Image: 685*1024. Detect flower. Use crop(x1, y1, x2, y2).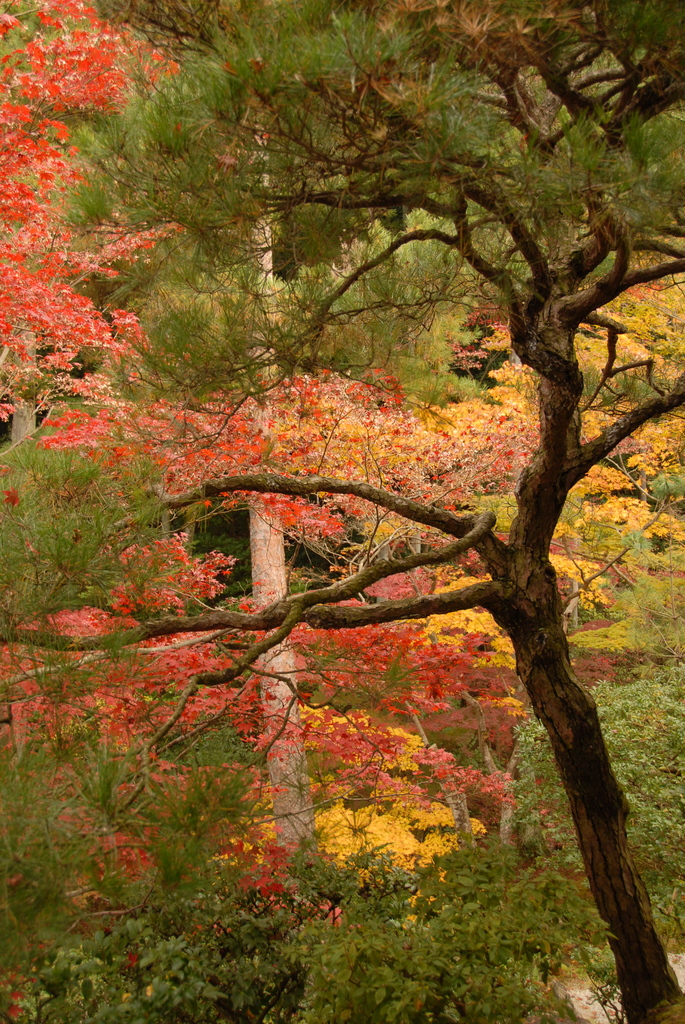
crop(107, 304, 141, 330).
